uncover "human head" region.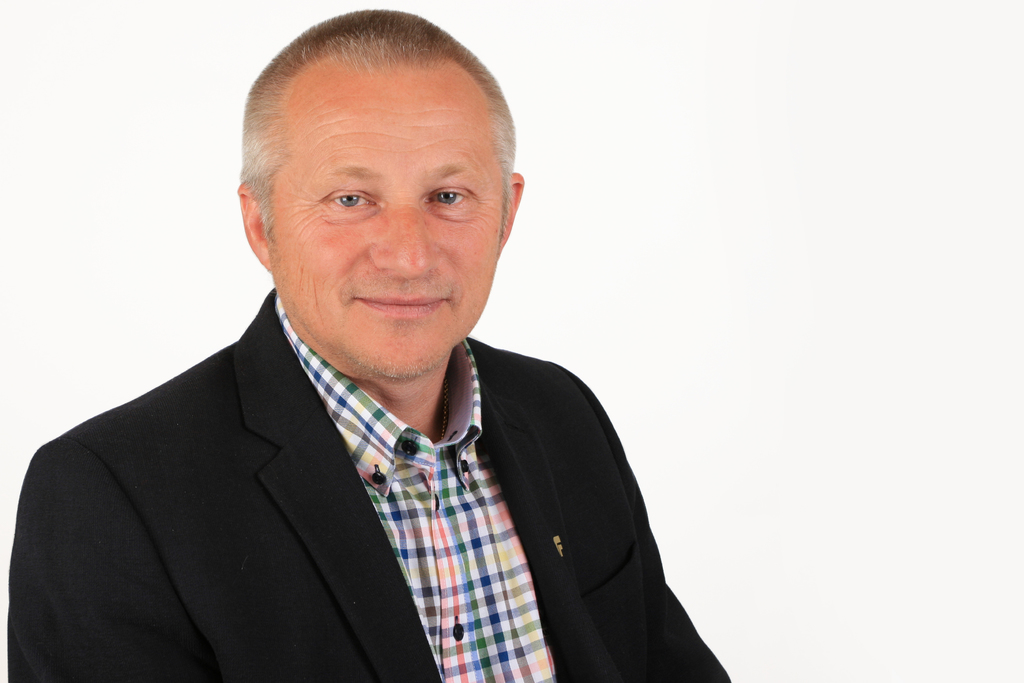
Uncovered: [left=232, top=10, right=532, bottom=350].
